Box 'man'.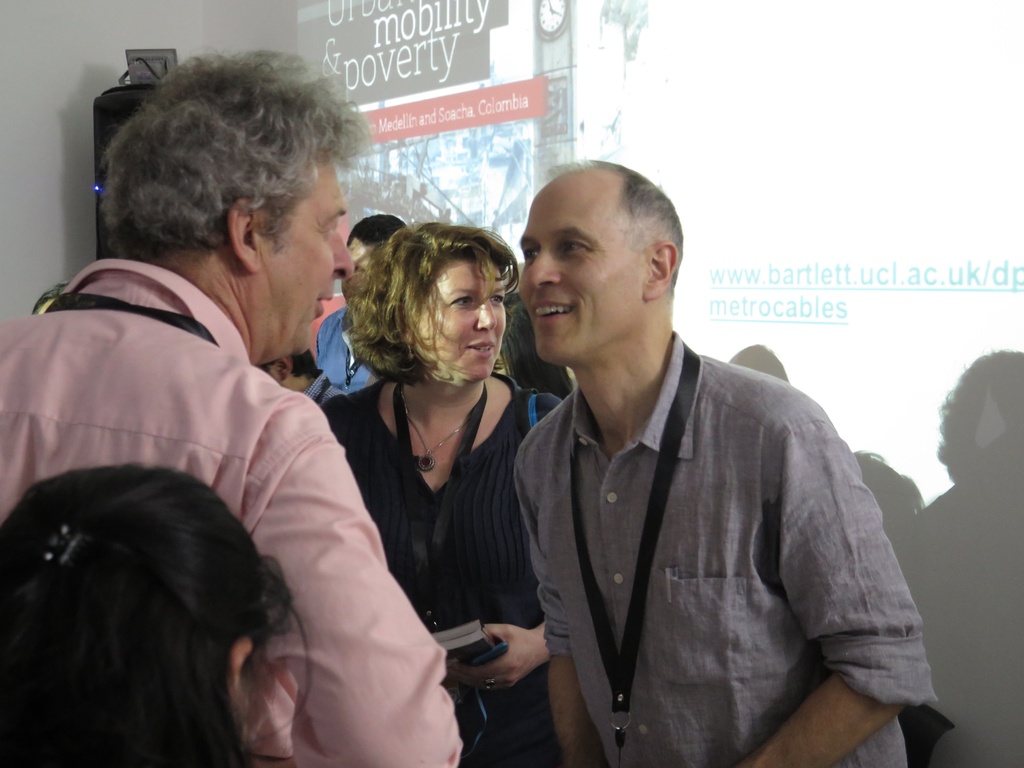
pyautogui.locateOnScreen(0, 47, 469, 767).
